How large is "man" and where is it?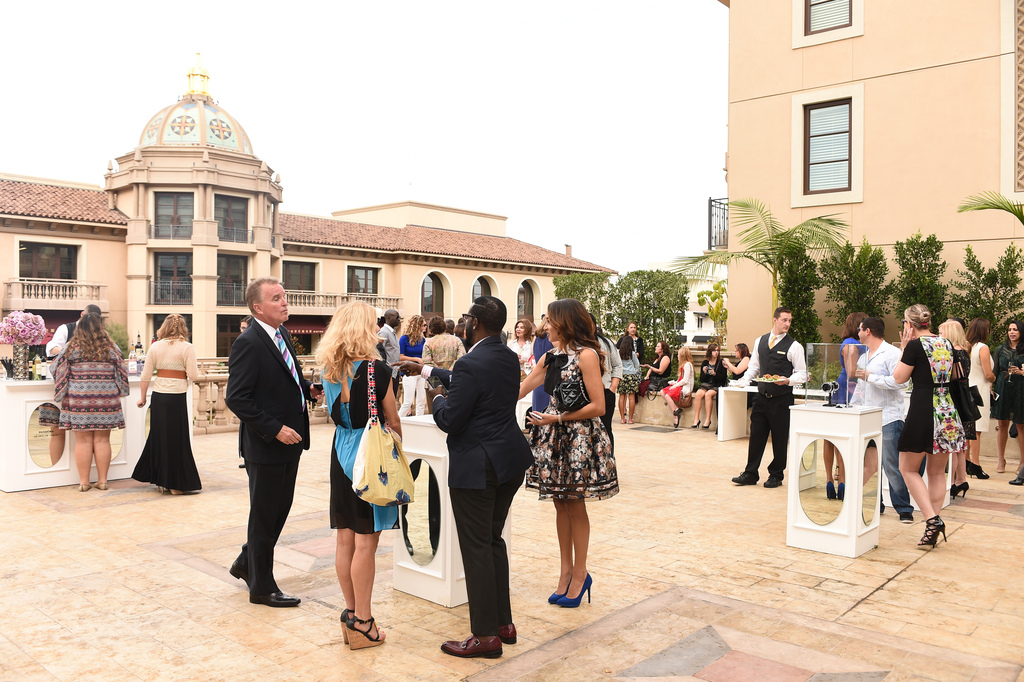
Bounding box: 216, 275, 314, 610.
